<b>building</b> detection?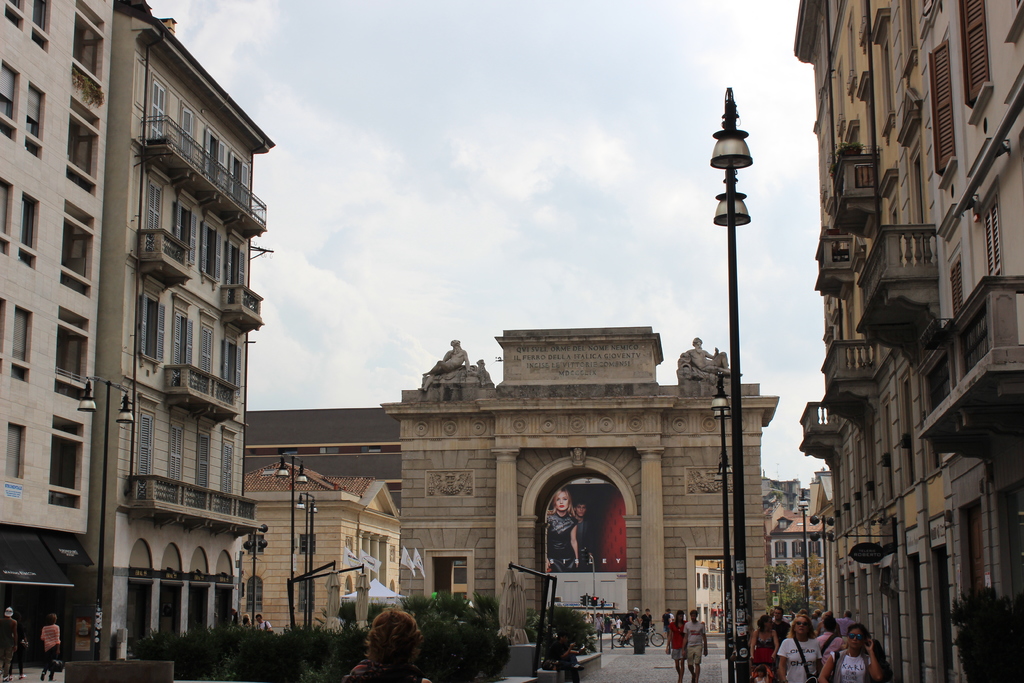
detection(0, 0, 263, 673)
